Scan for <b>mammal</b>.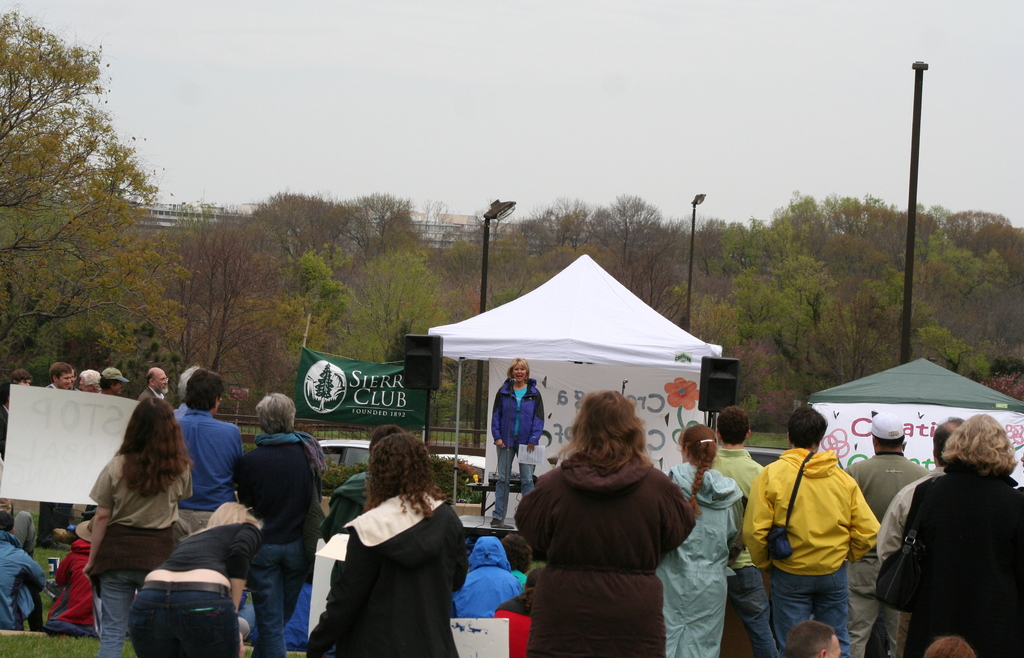
Scan result: 295:440:493:657.
